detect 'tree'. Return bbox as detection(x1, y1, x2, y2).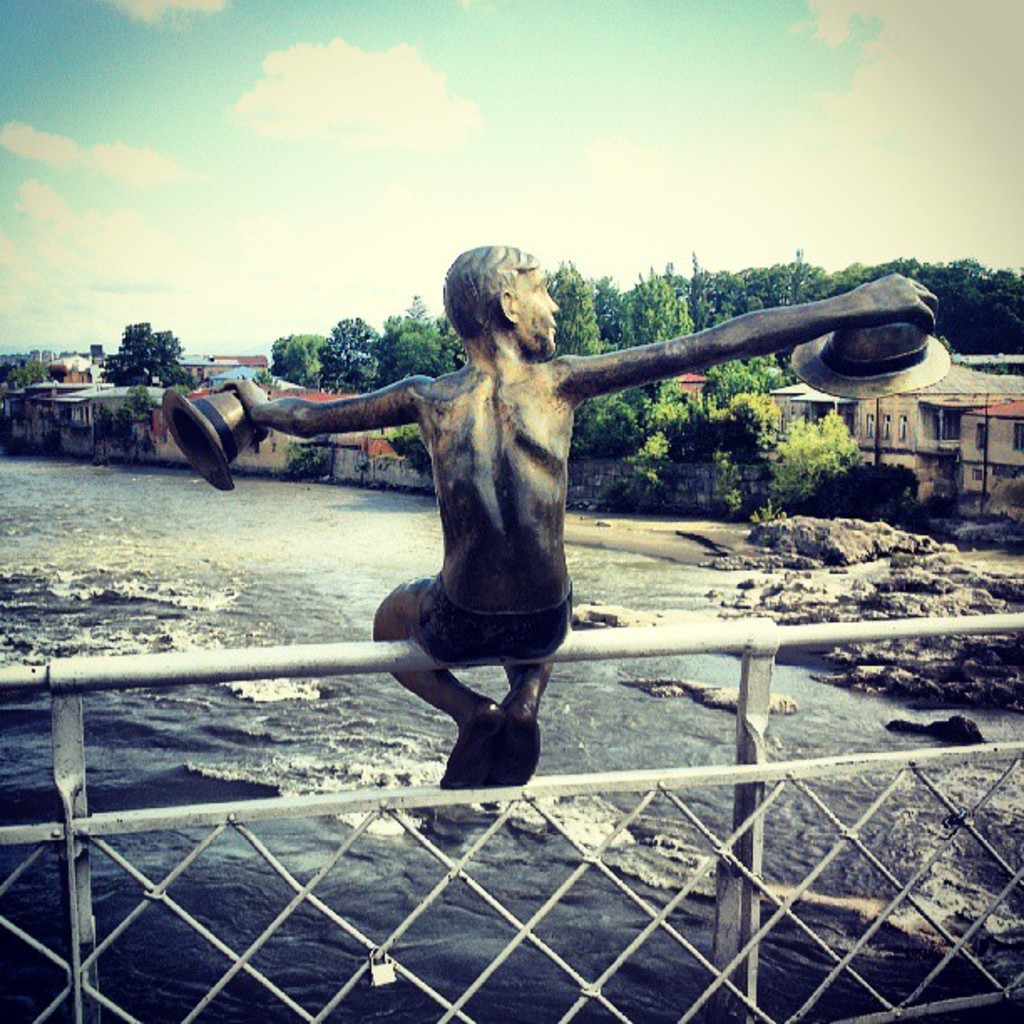
detection(100, 326, 199, 388).
